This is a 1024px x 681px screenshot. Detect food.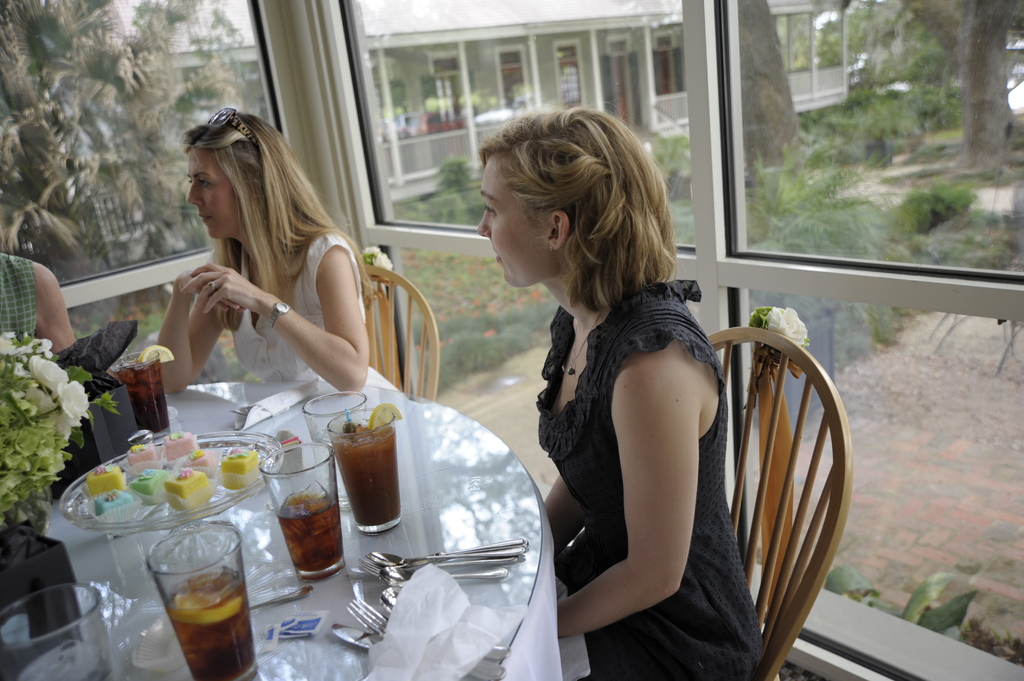
163, 428, 202, 463.
